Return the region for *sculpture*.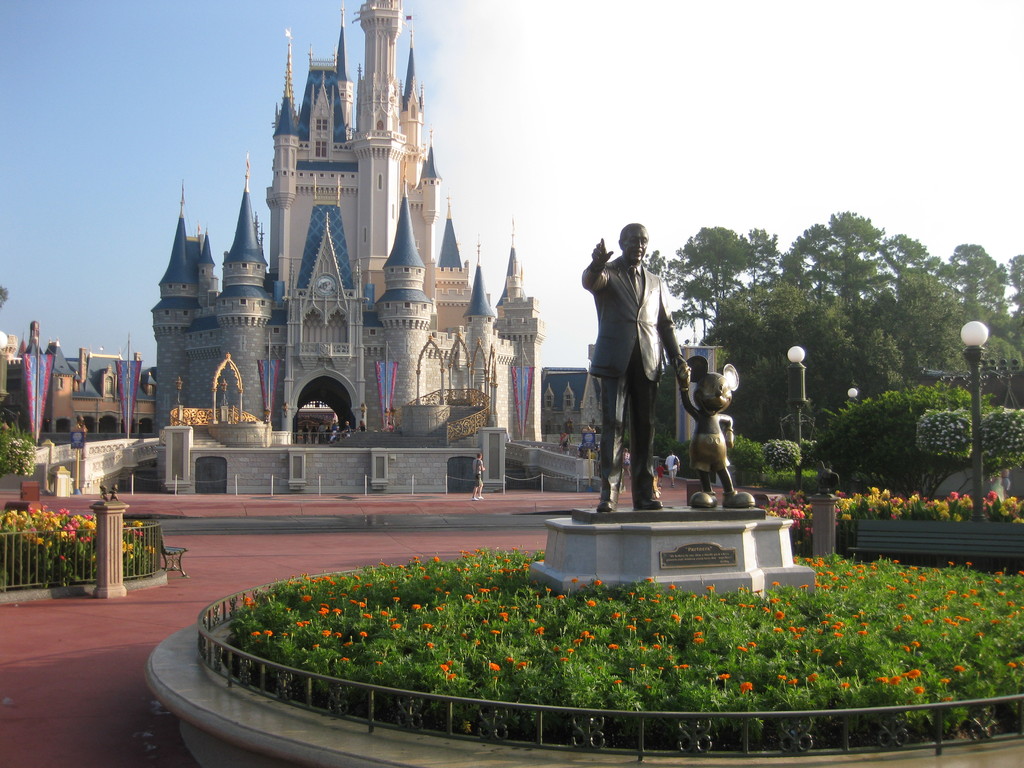
l=817, t=461, r=842, b=497.
